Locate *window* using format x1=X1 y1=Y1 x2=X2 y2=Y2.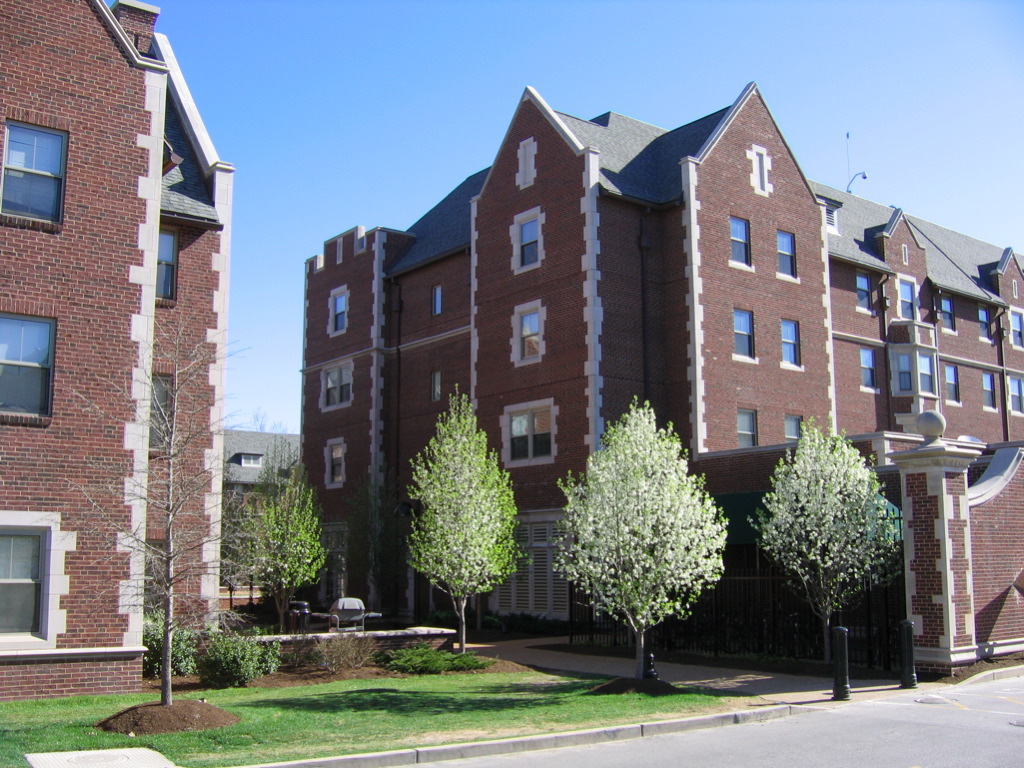
x1=977 y1=301 x2=992 y2=336.
